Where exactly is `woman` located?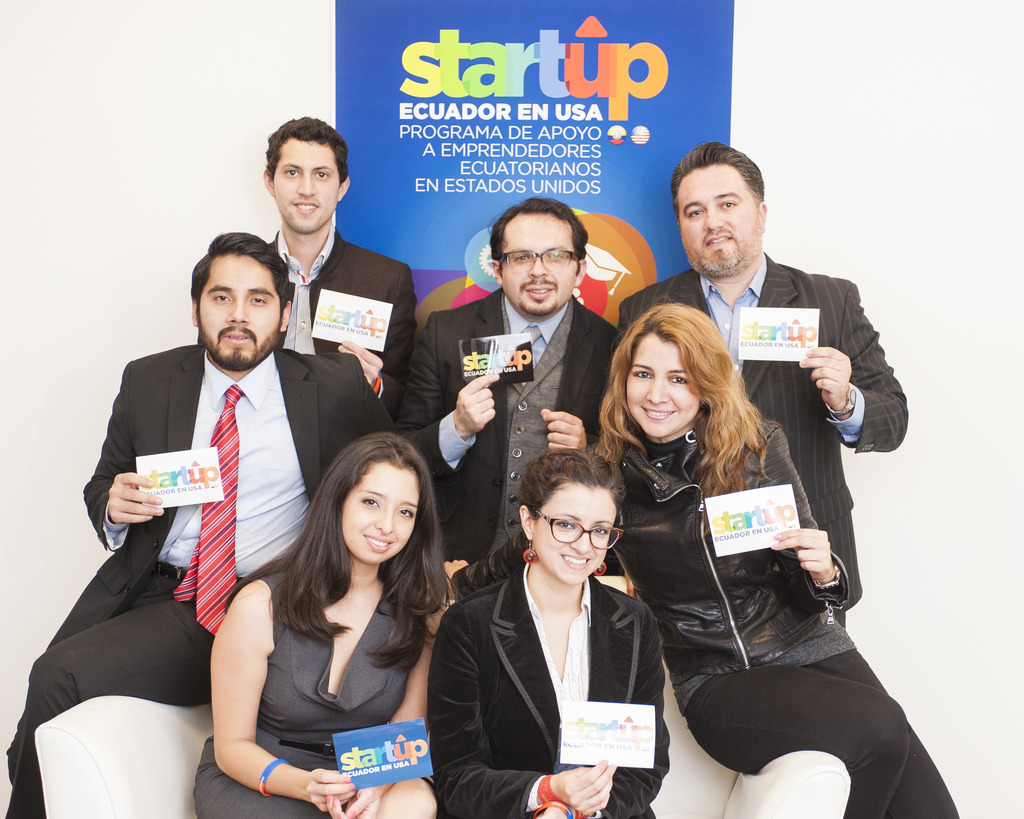
Its bounding box is 588, 303, 951, 818.
